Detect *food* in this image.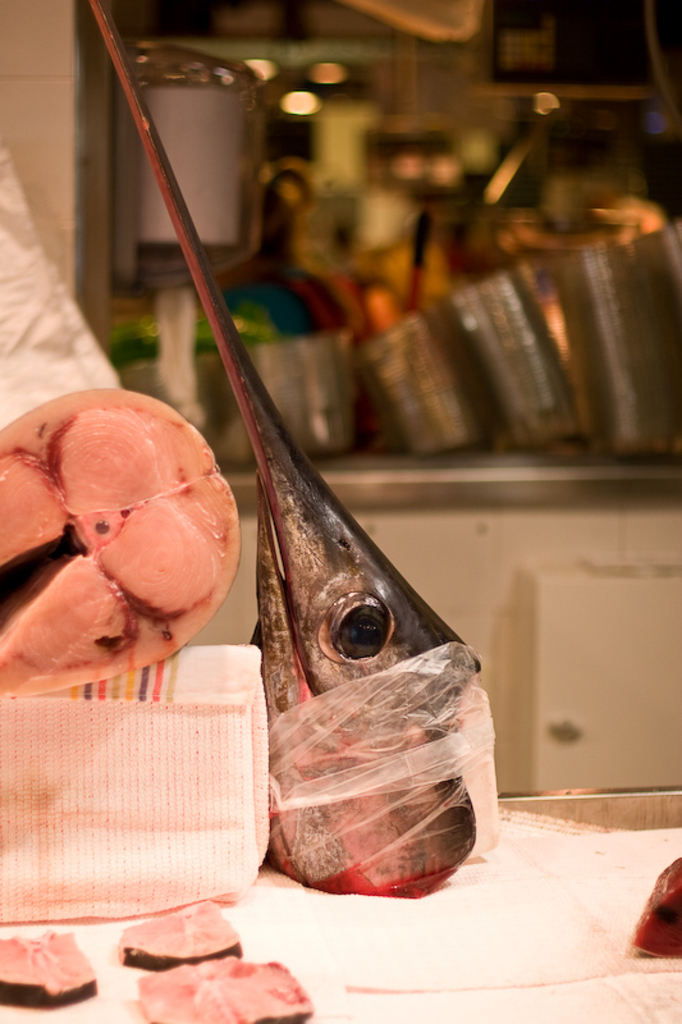
Detection: pyautogui.locateOnScreen(15, 396, 246, 675).
